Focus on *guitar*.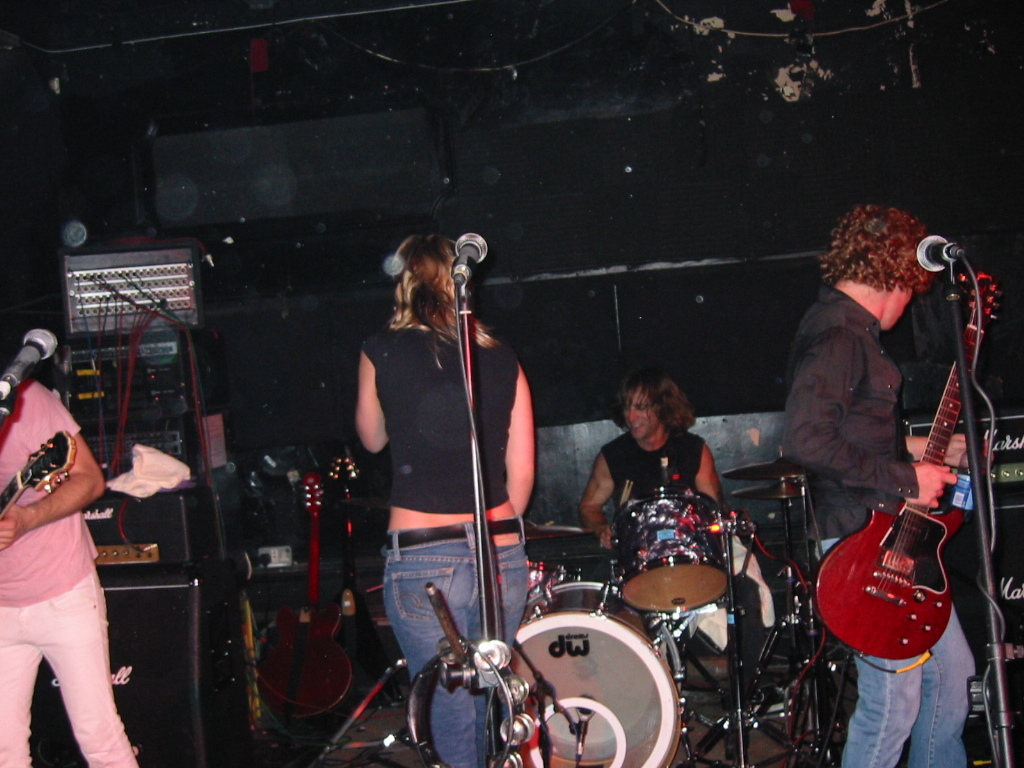
Focused at Rect(257, 467, 356, 723).
